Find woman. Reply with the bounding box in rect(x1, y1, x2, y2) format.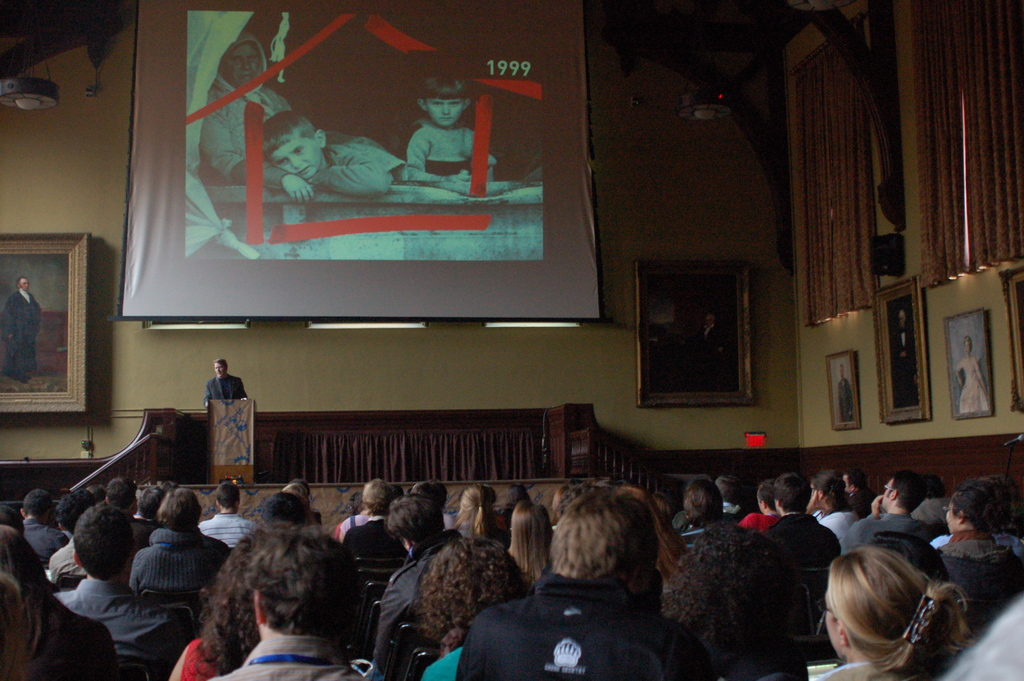
rect(0, 522, 122, 680).
